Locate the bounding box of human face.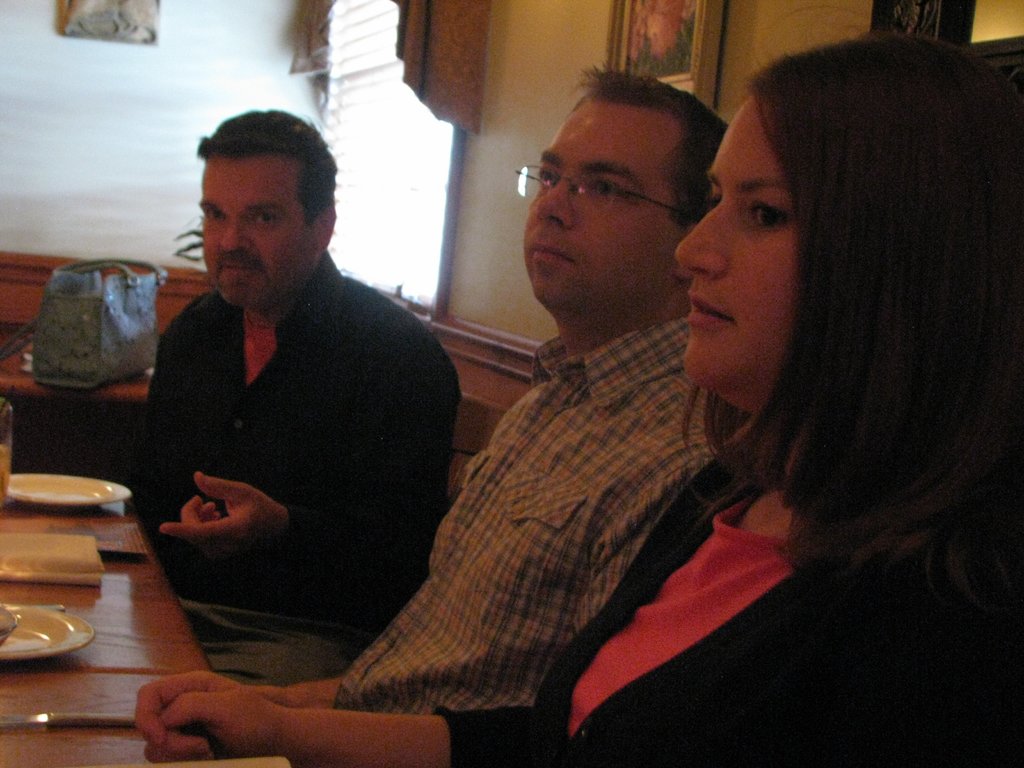
Bounding box: (x1=522, y1=101, x2=674, y2=302).
